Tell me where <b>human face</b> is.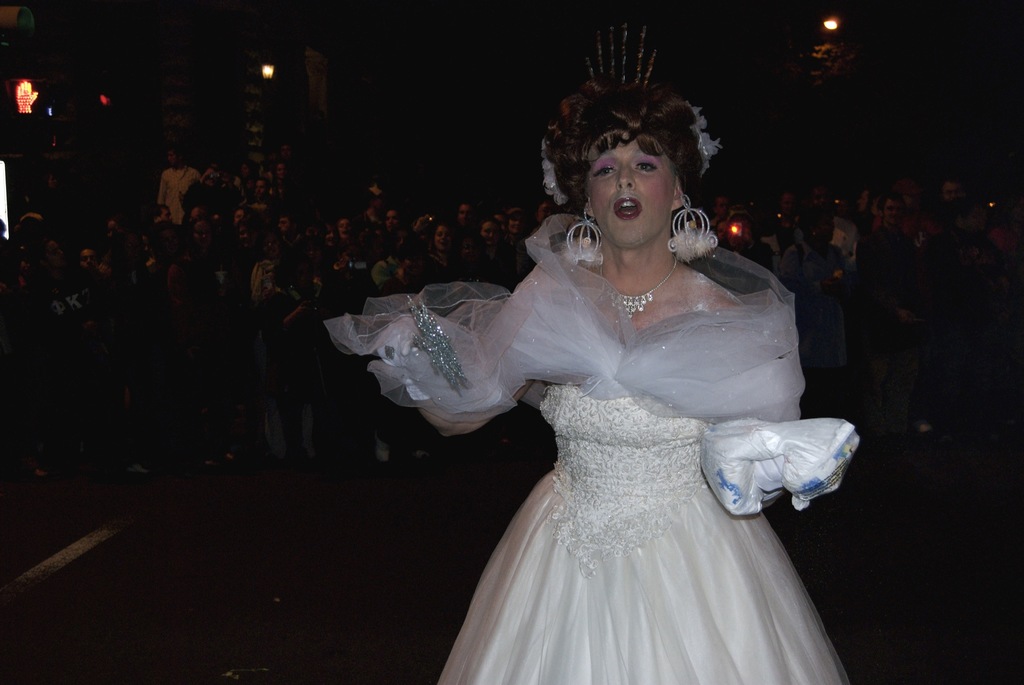
<b>human face</b> is at detection(943, 183, 959, 200).
